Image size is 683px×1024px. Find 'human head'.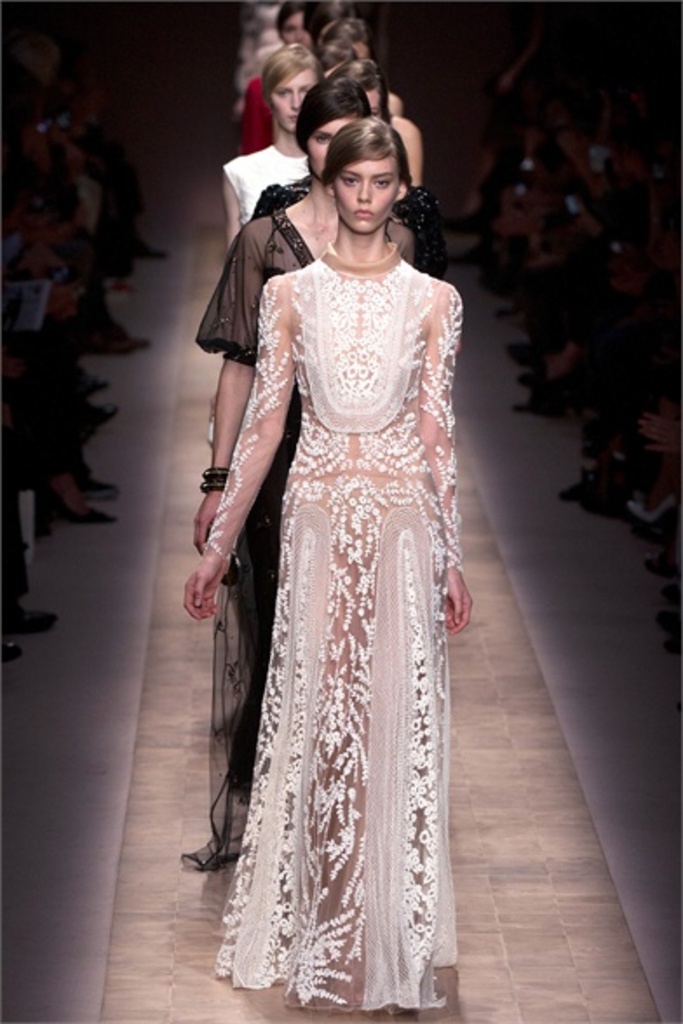
locate(289, 77, 371, 176).
